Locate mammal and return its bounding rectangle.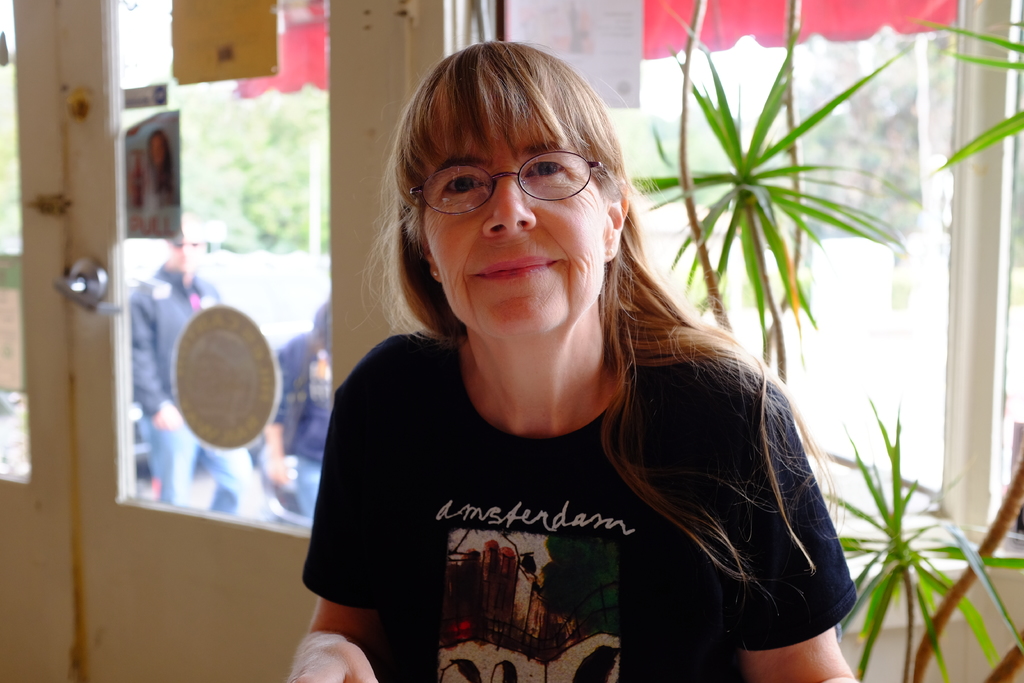
[x1=260, y1=292, x2=336, y2=528].
